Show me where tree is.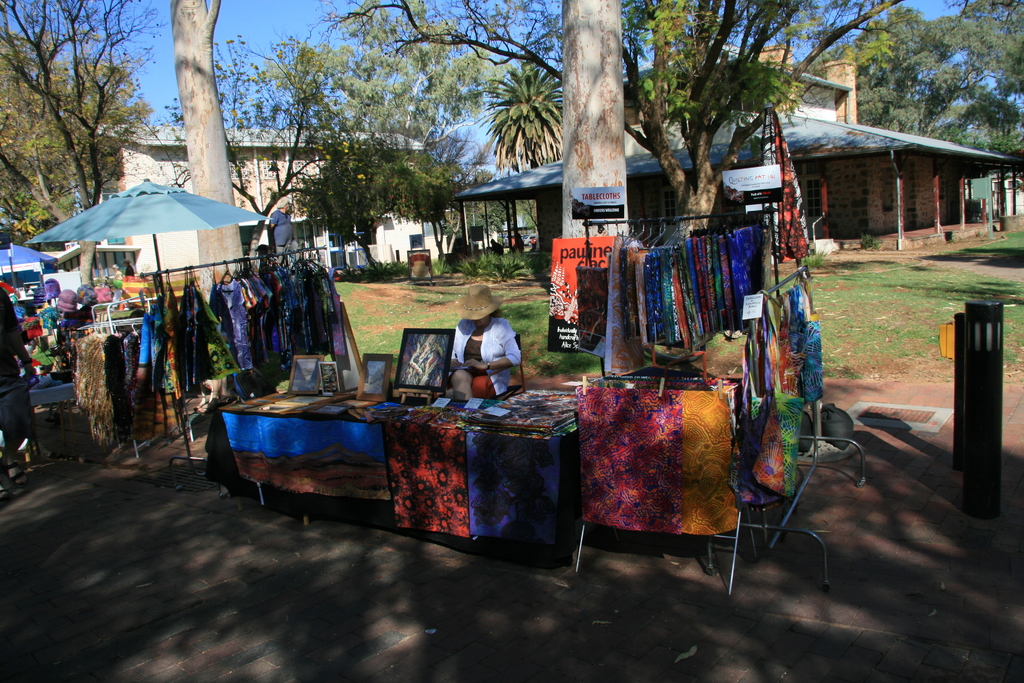
tree is at x1=155, y1=0, x2=234, y2=313.
